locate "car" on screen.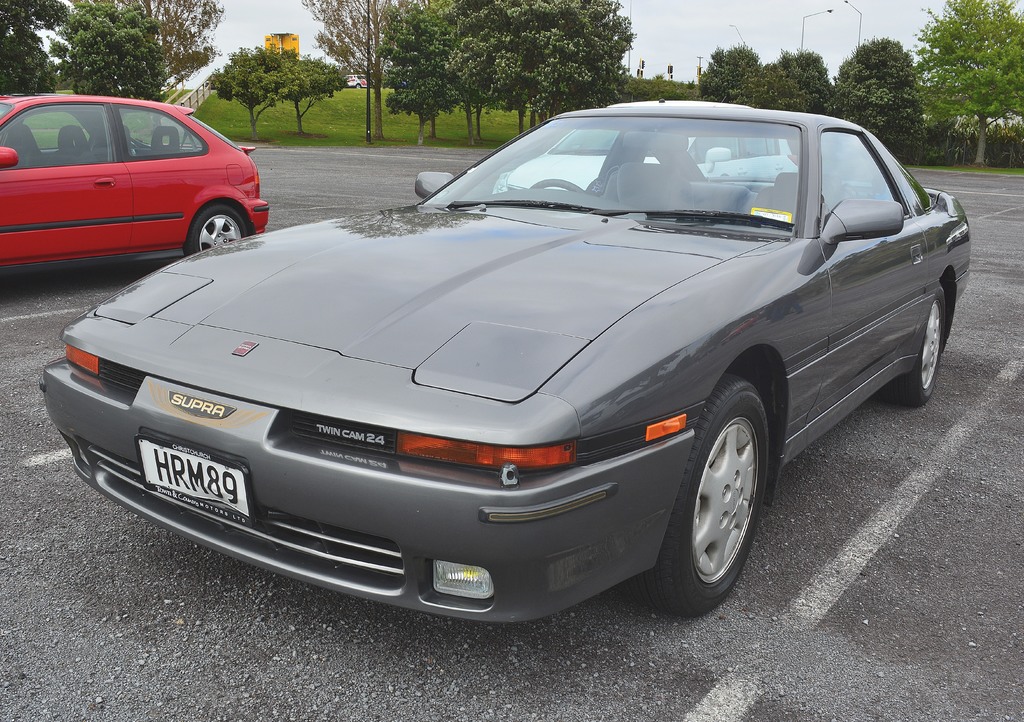
On screen at {"left": 40, "top": 97, "right": 968, "bottom": 623}.
